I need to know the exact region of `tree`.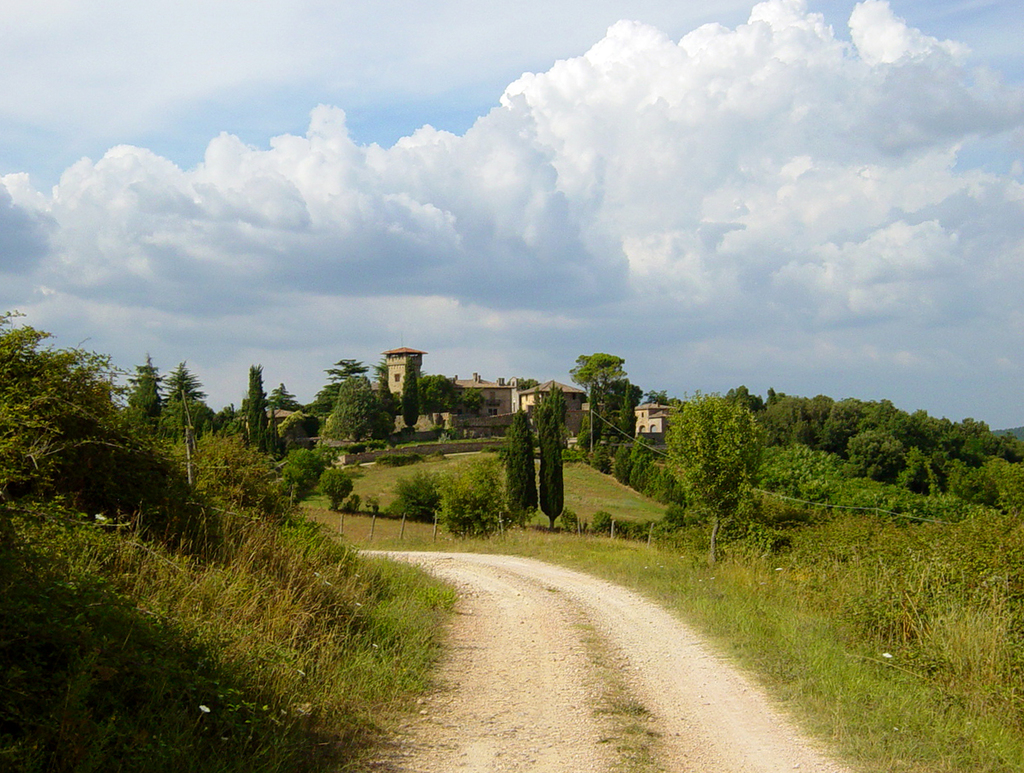
Region: detection(659, 393, 768, 569).
